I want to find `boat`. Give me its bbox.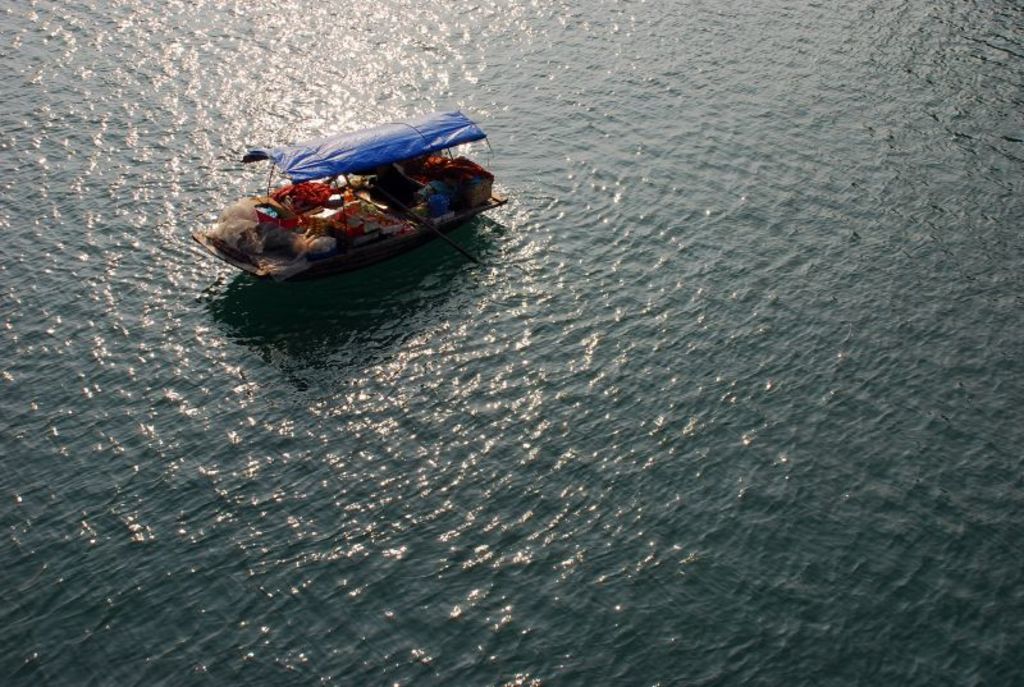
(x1=186, y1=115, x2=489, y2=303).
